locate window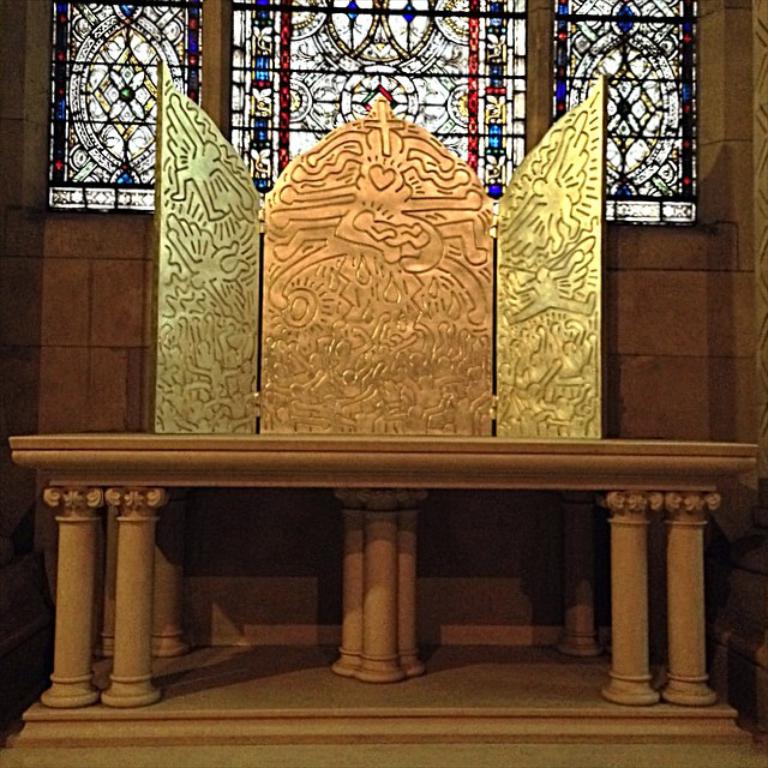
[x1=223, y1=0, x2=520, y2=203]
